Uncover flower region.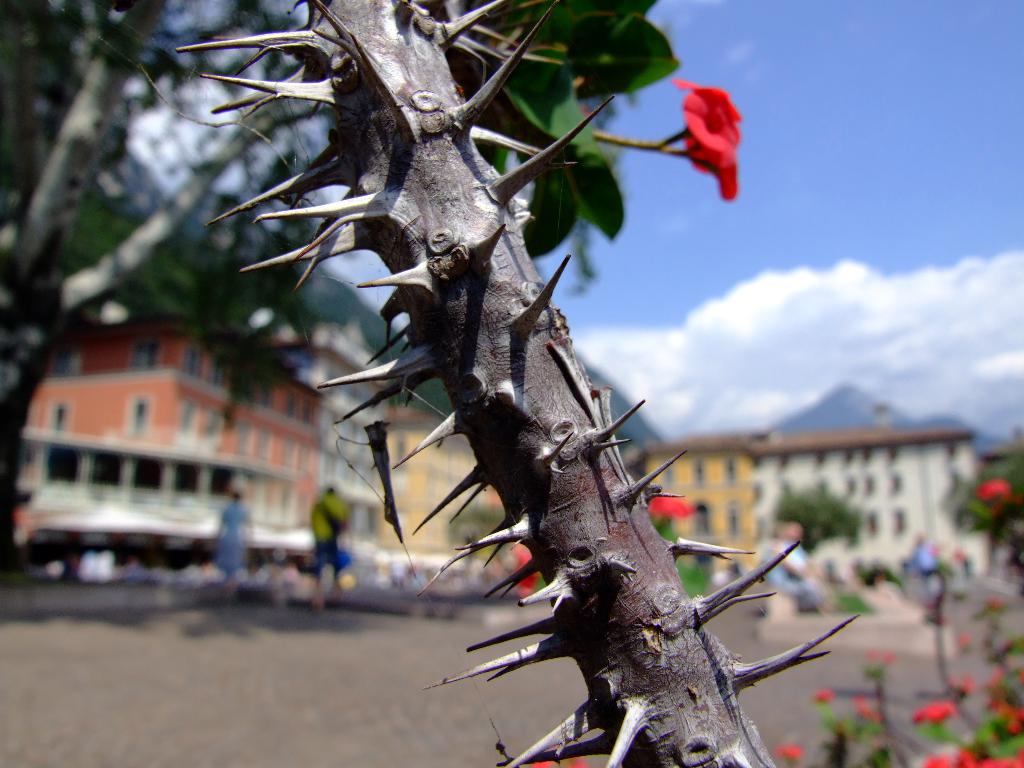
Uncovered: <bbox>957, 673, 977, 693</bbox>.
